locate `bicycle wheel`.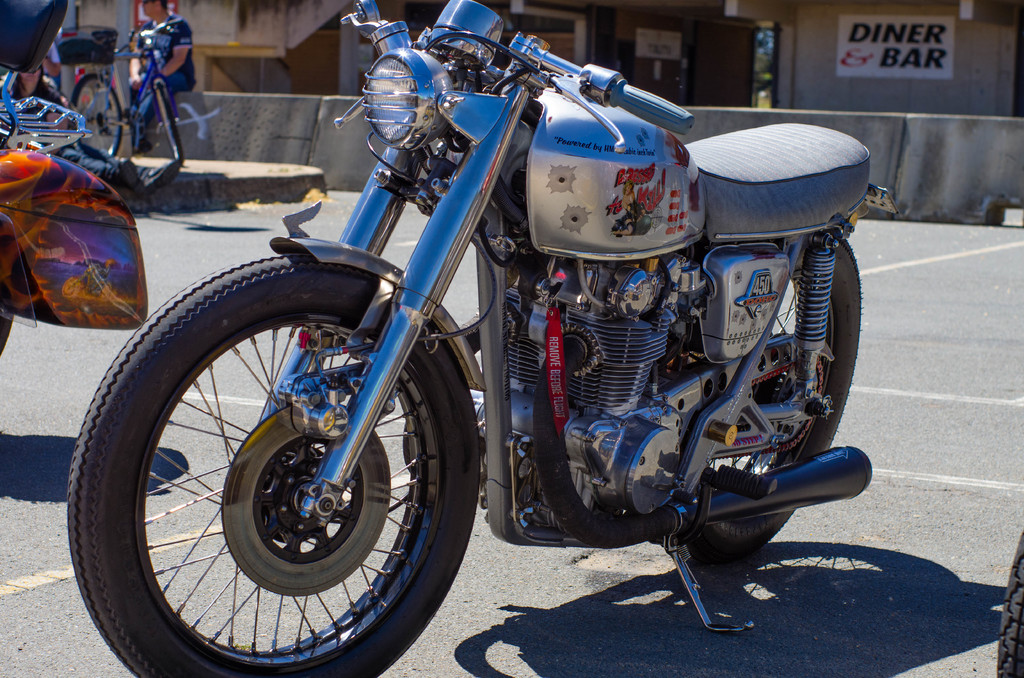
Bounding box: [left=68, top=69, right=128, bottom=157].
